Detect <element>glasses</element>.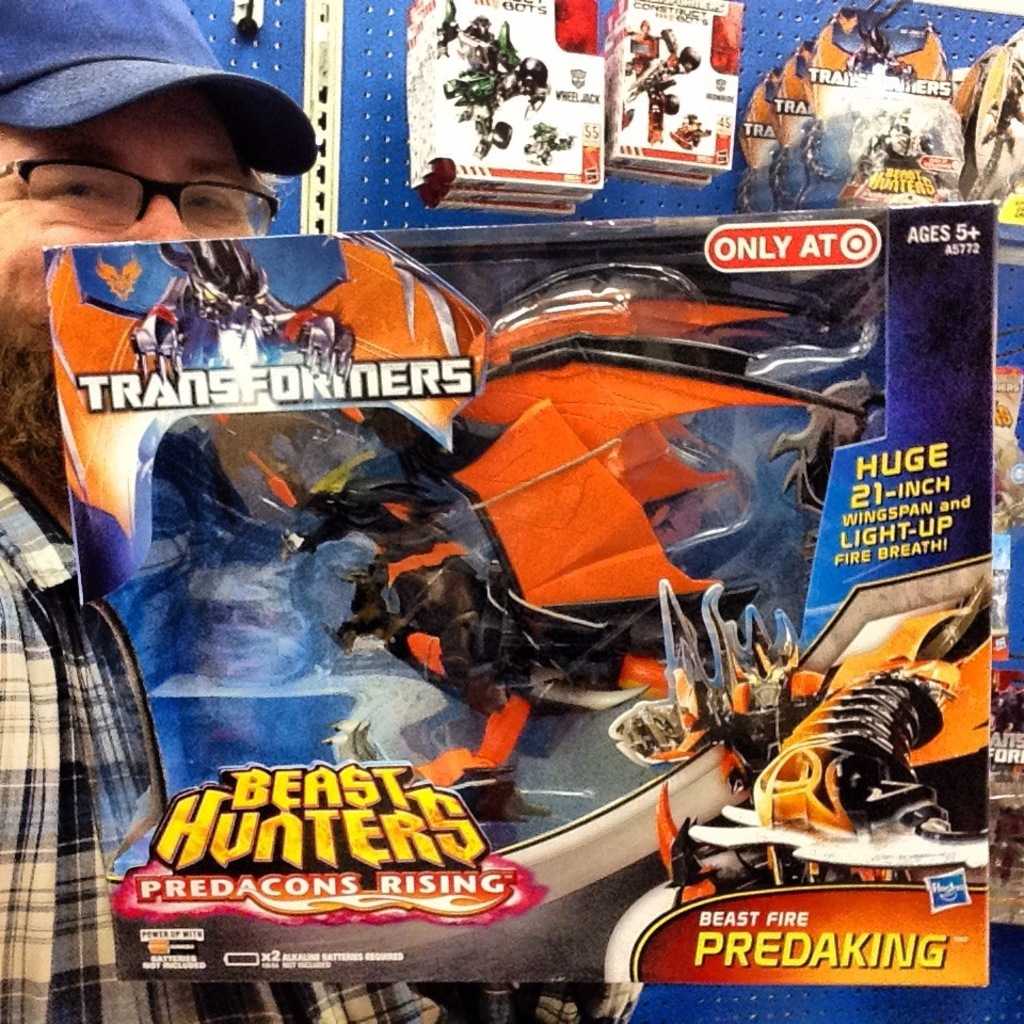
Detected at left=0, top=153, right=279, bottom=240.
